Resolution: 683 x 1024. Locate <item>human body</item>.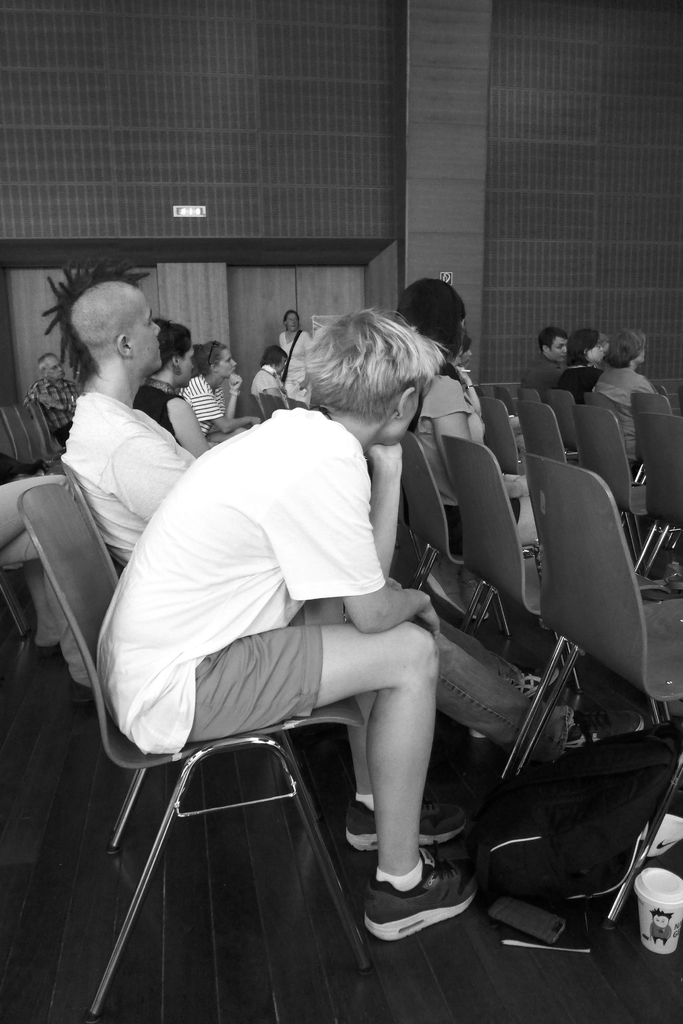
584 323 661 483.
